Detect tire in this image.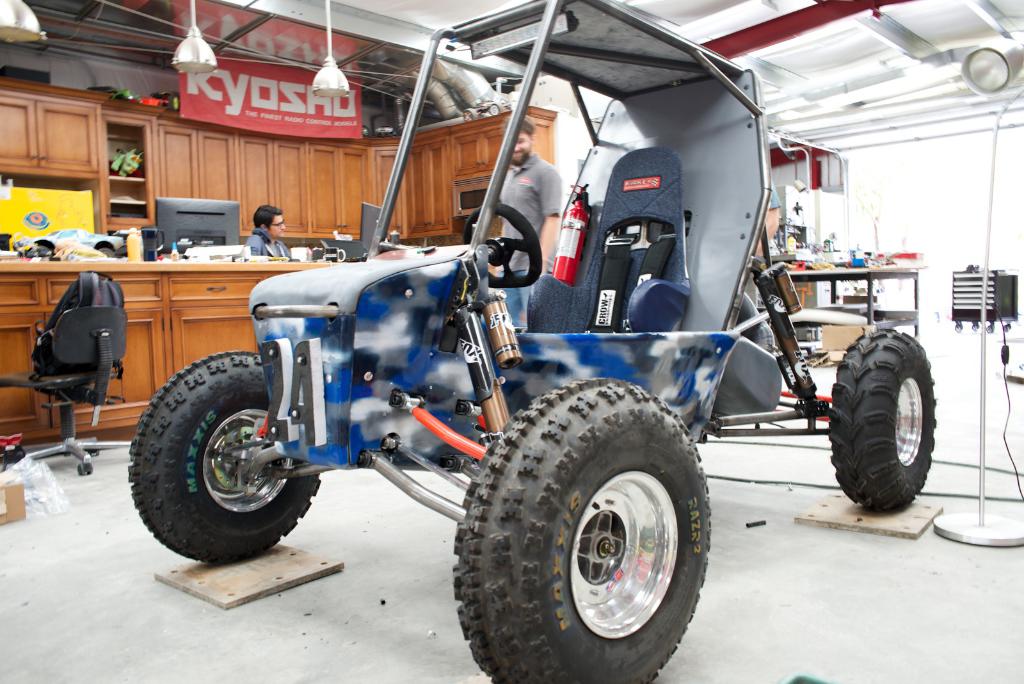
Detection: bbox(825, 325, 939, 511).
